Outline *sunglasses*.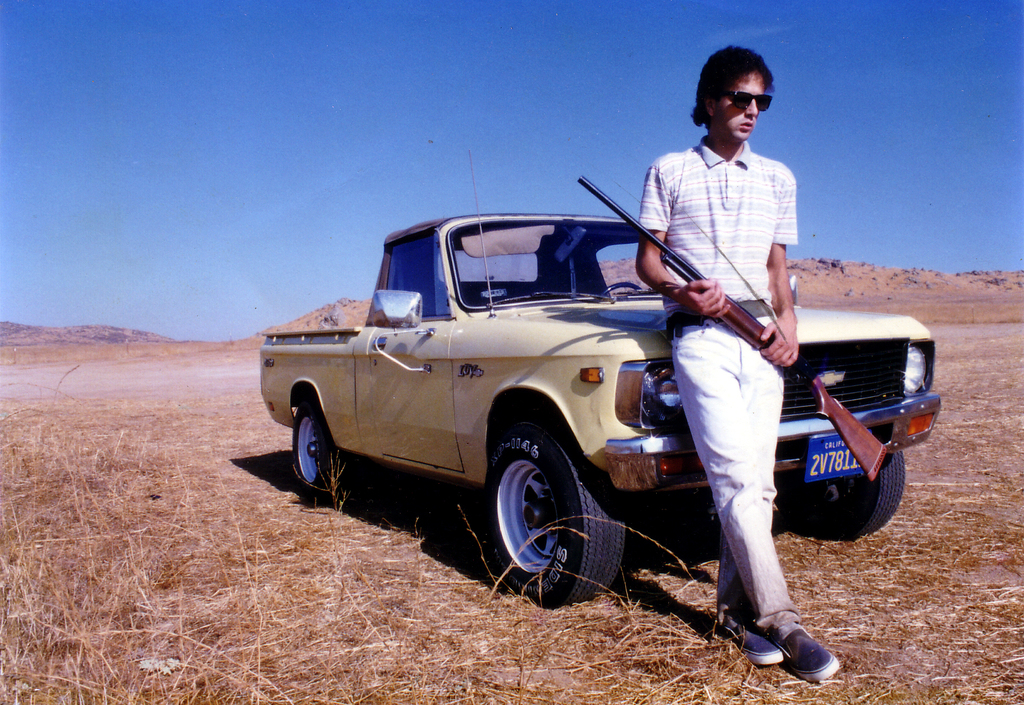
Outline: 723:91:776:113.
